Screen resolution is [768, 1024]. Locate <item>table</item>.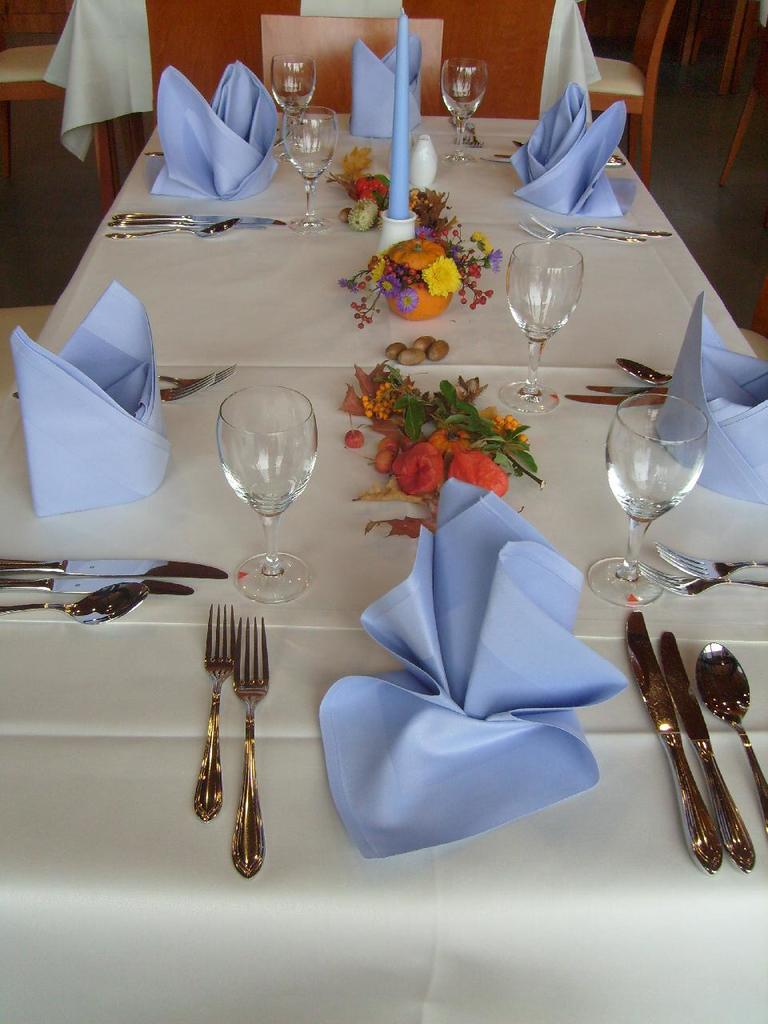
crop(0, 364, 767, 1023).
